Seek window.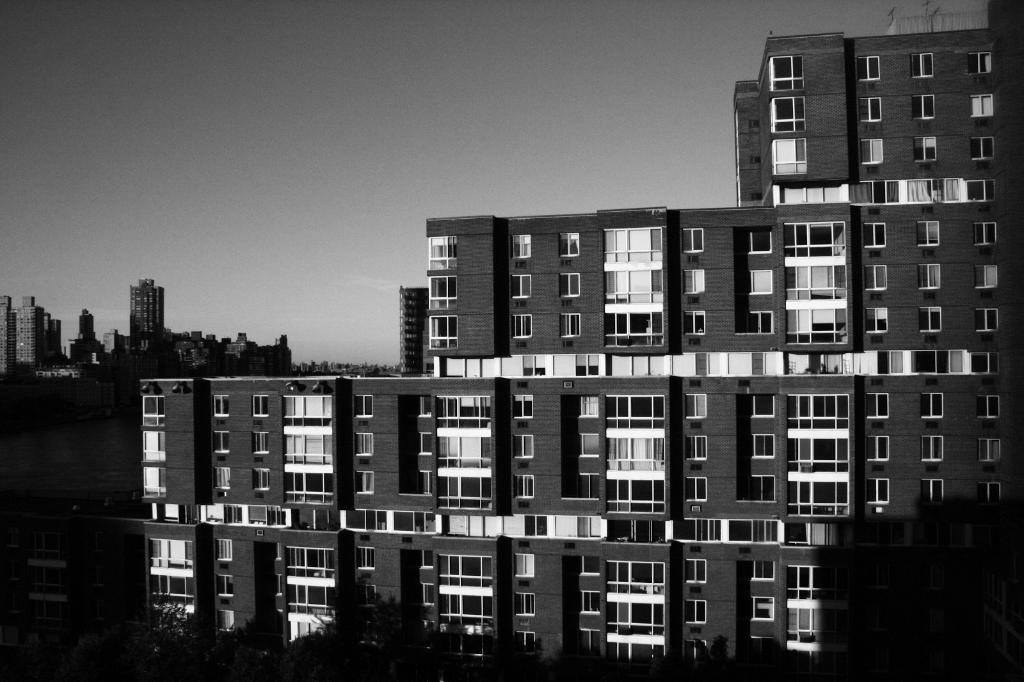
bbox=[971, 263, 998, 288].
